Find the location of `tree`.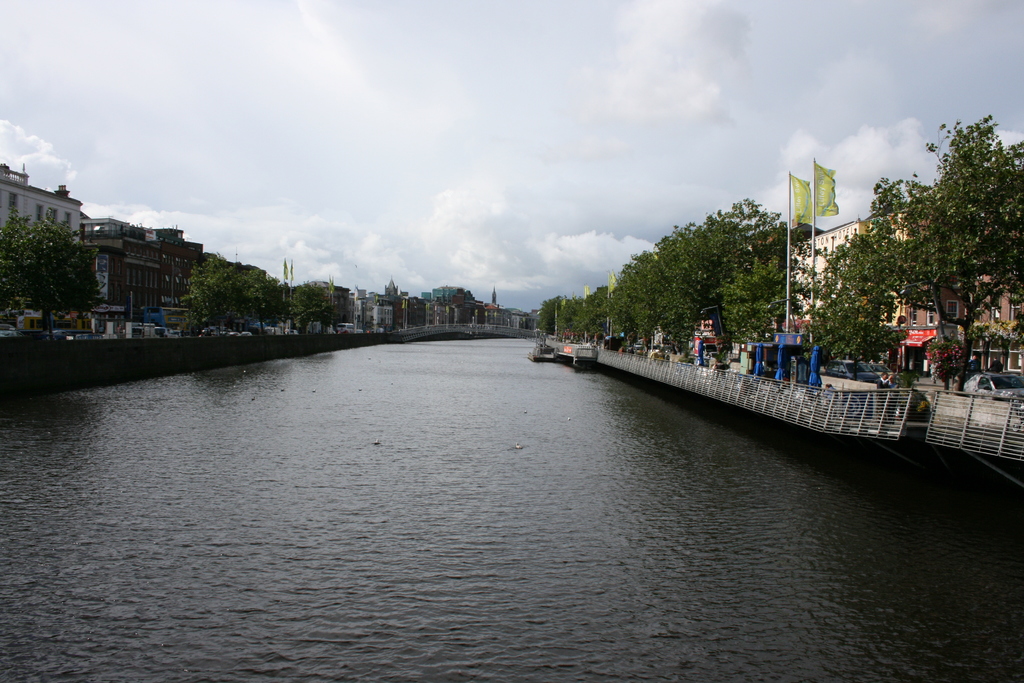
Location: bbox=(849, 114, 1014, 365).
